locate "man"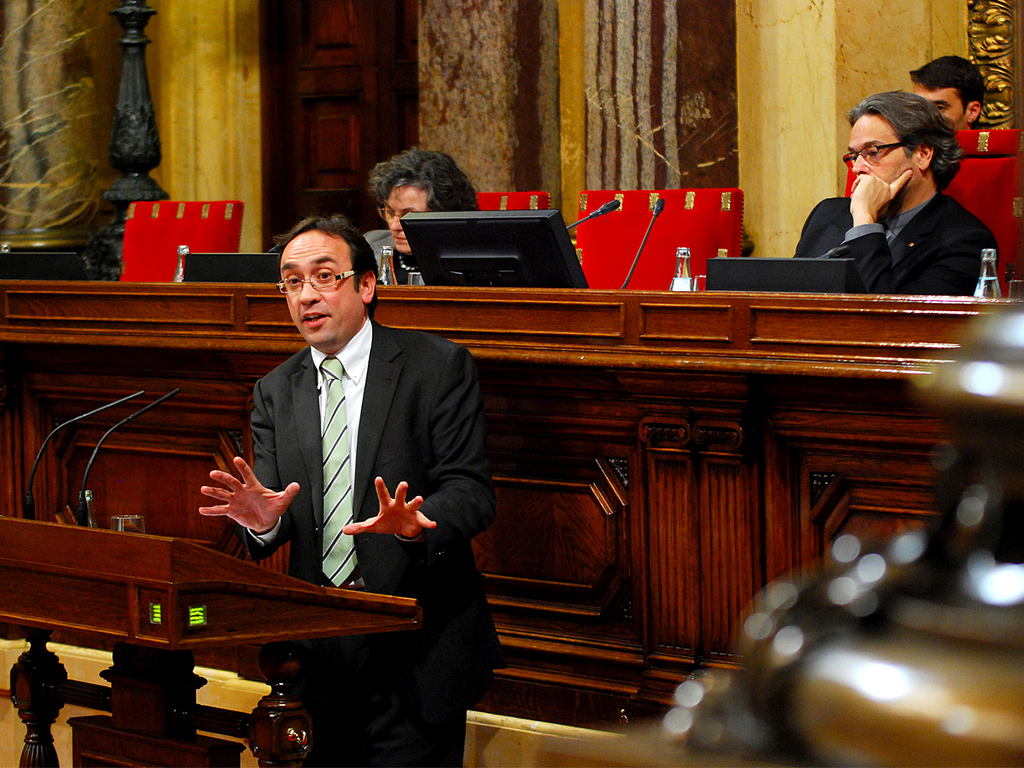
box=[193, 215, 510, 767]
